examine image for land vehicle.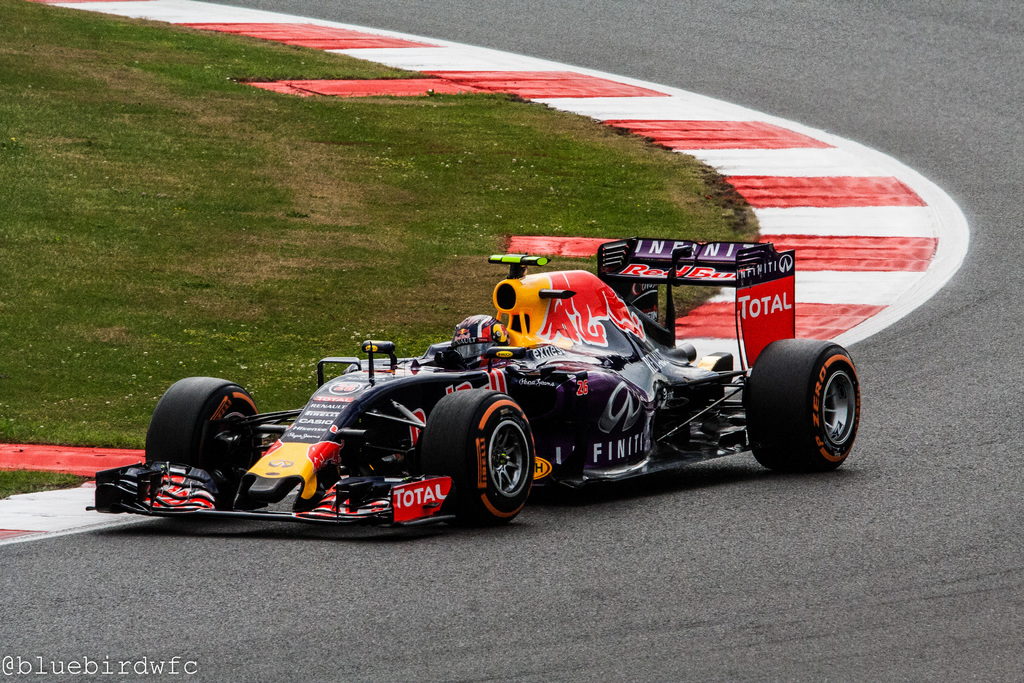
Examination result: <bbox>92, 210, 909, 513</bbox>.
